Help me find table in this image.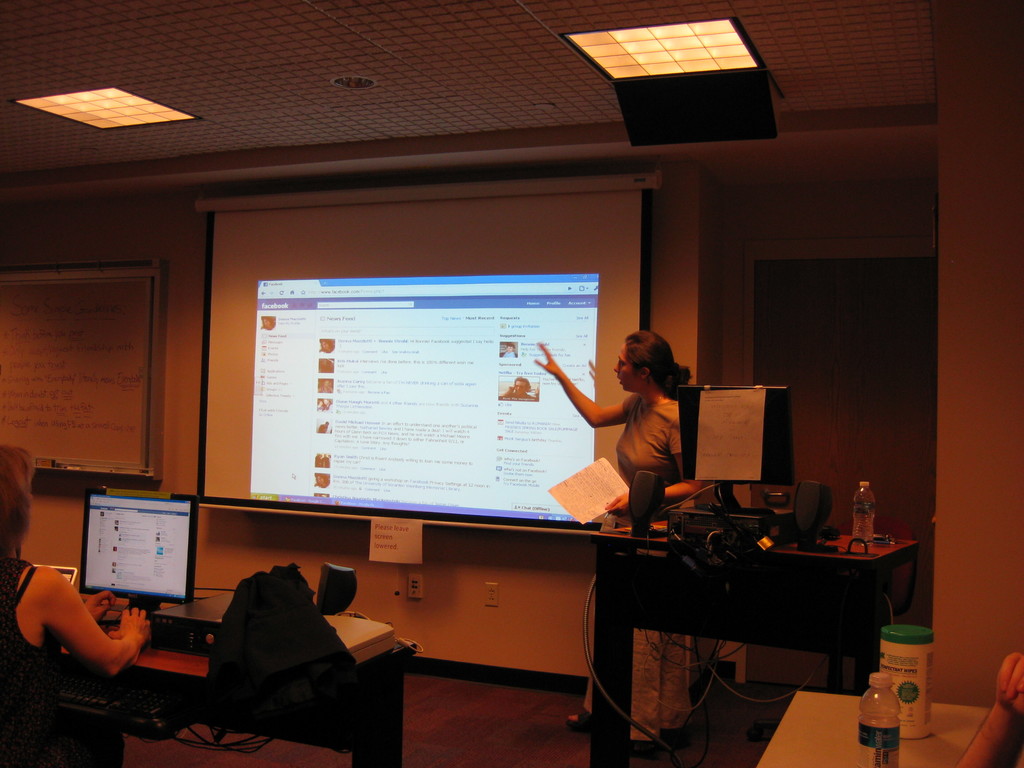
Found it: (left=760, top=688, right=988, bottom=767).
